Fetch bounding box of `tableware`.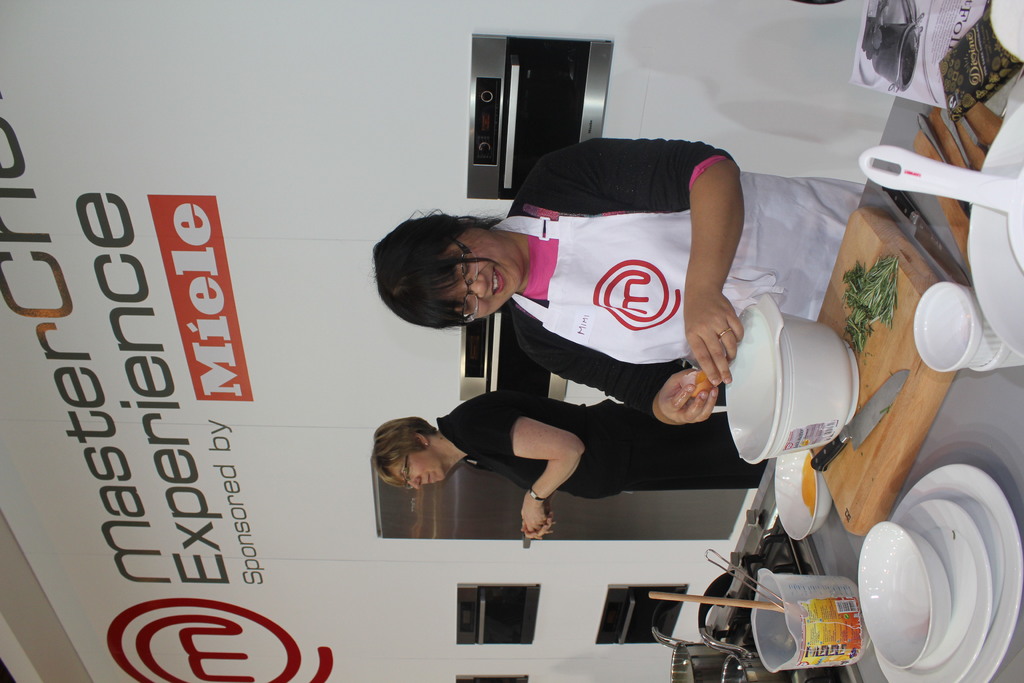
Bbox: {"x1": 913, "y1": 280, "x2": 1000, "y2": 371}.
